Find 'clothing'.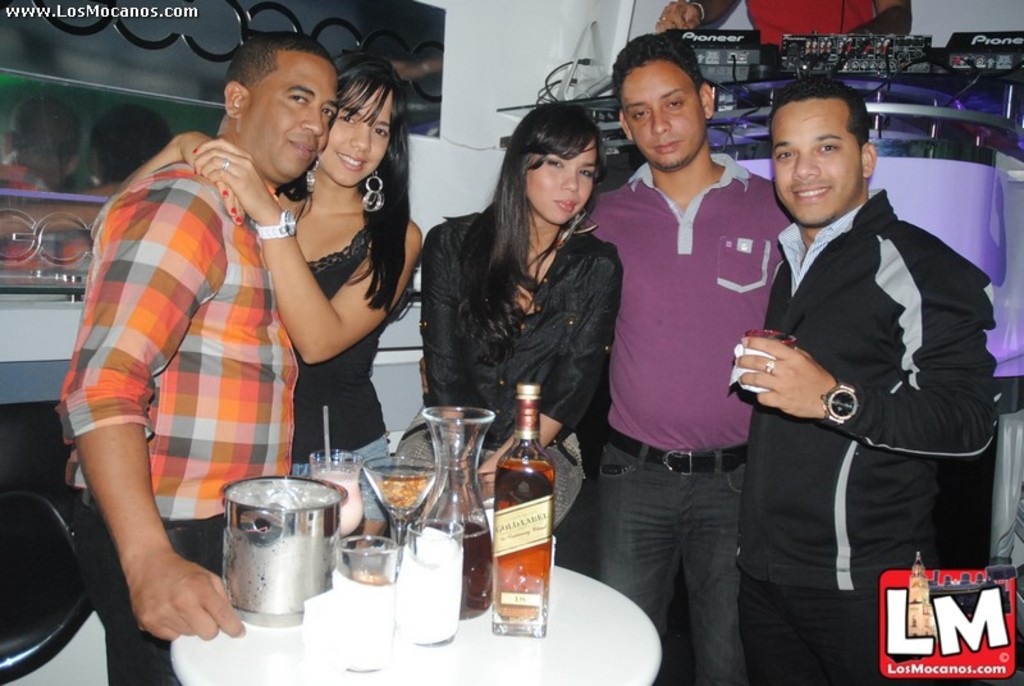
bbox=[424, 211, 618, 527].
